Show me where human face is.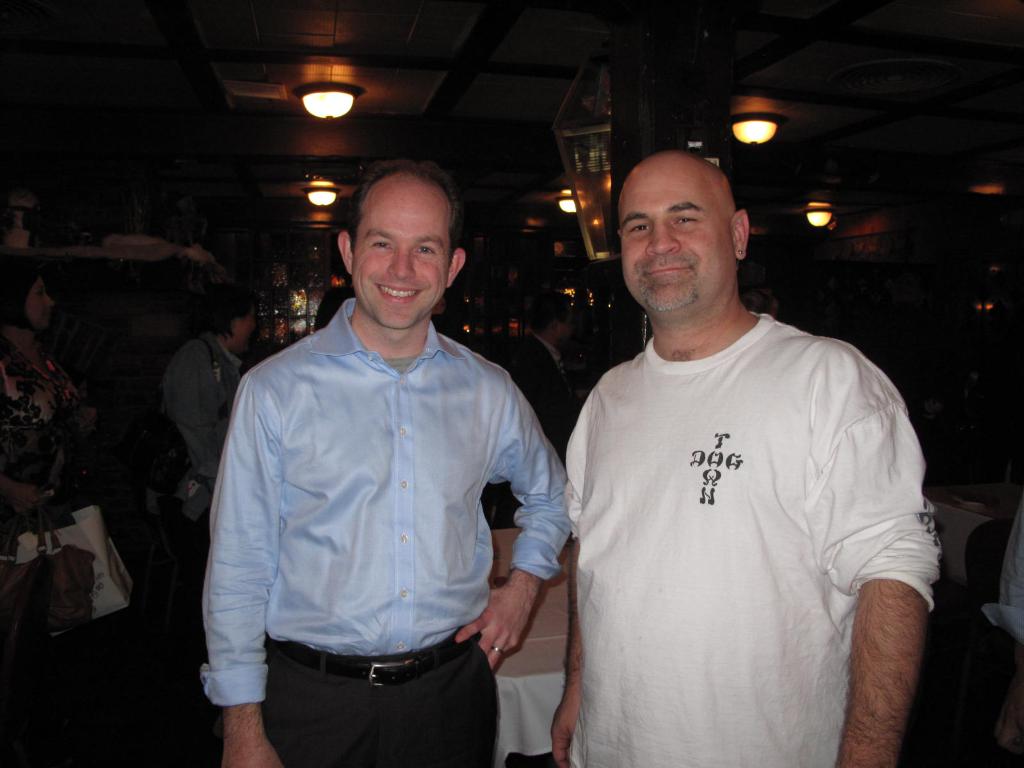
human face is at (352,177,450,332).
